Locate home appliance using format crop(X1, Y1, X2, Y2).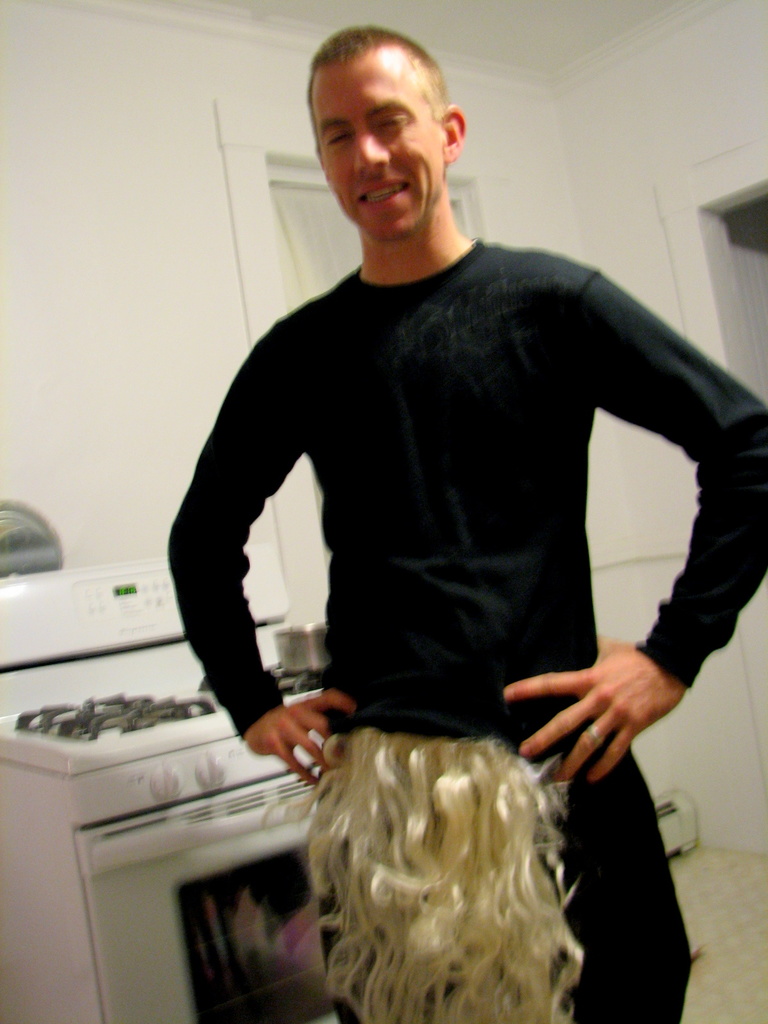
crop(0, 541, 290, 669).
